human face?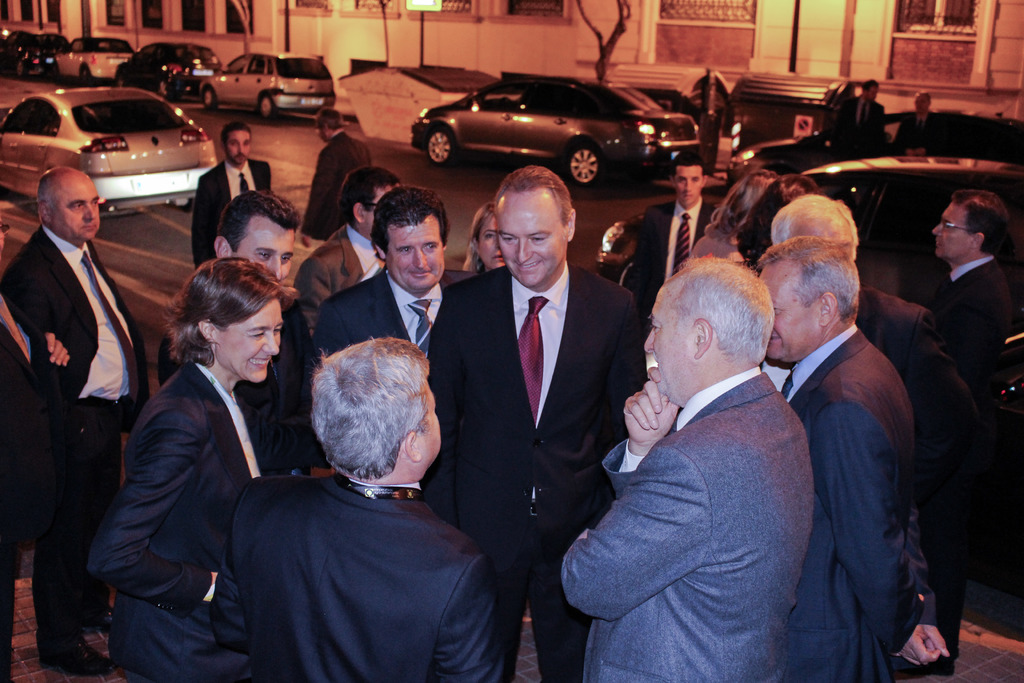
l=481, t=213, r=505, b=268
